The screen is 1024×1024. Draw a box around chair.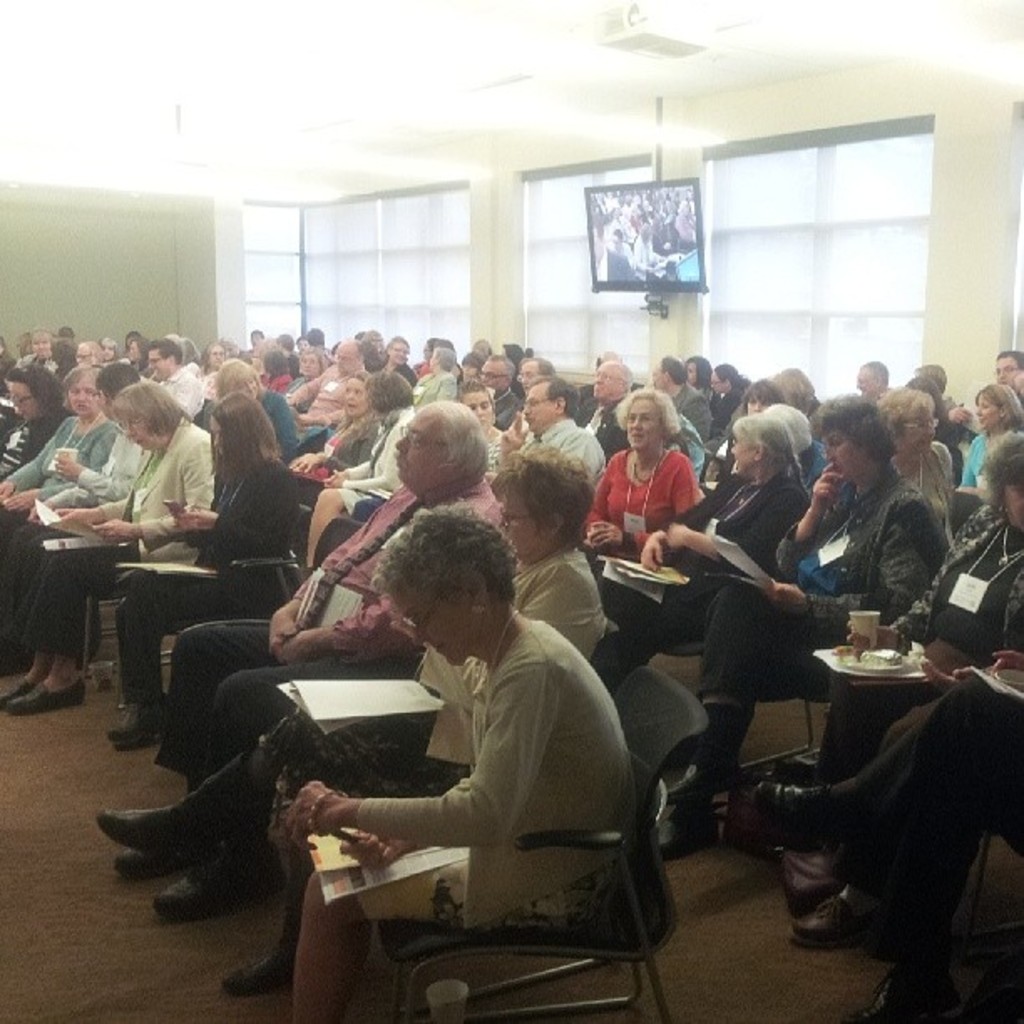
(238,654,703,1009).
